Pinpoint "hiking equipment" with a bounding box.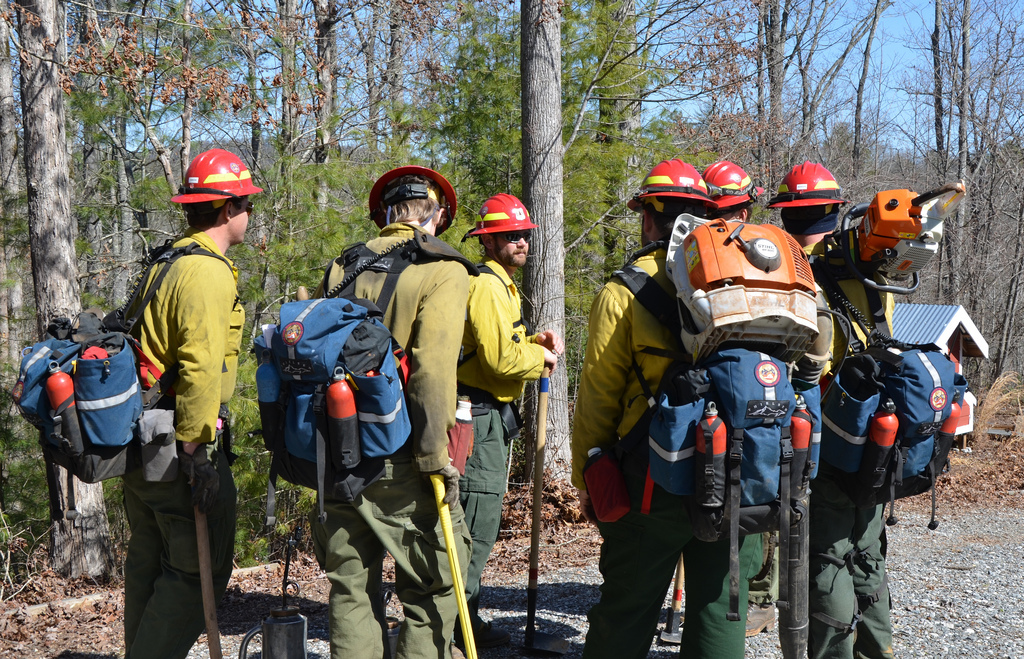
region(365, 155, 461, 233).
